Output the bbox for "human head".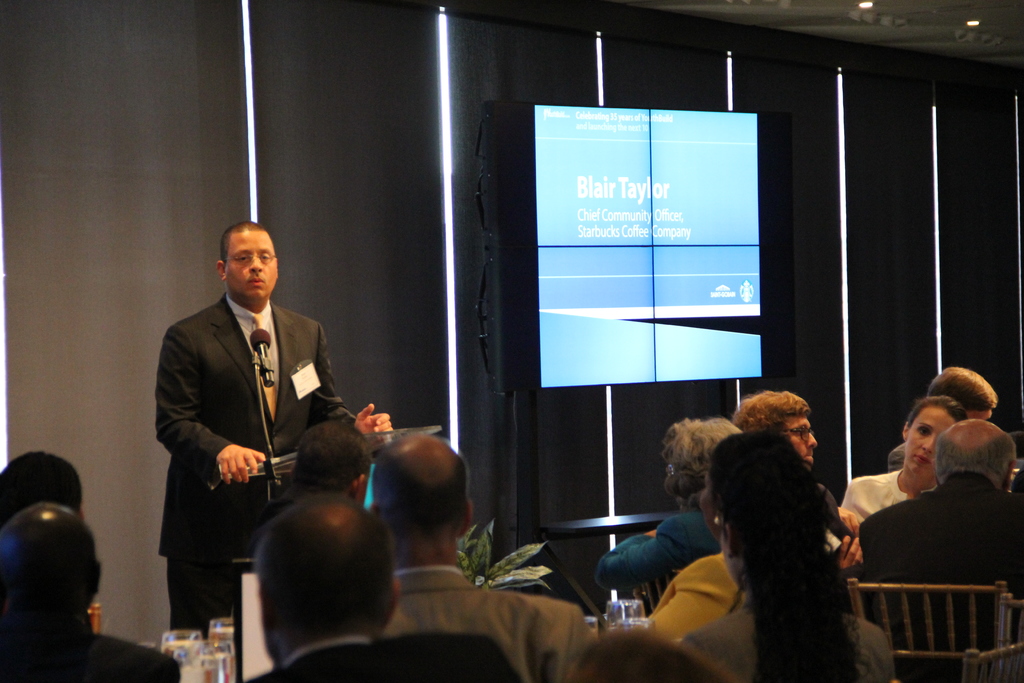
(left=931, top=370, right=1004, bottom=418).
